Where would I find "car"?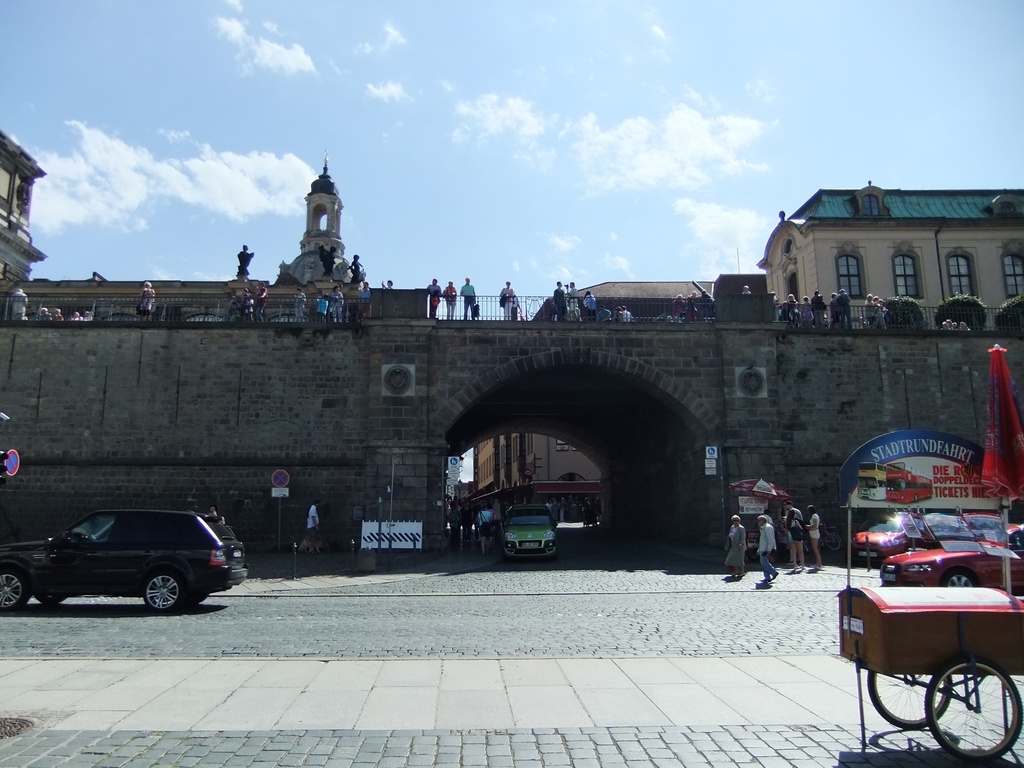
At select_region(0, 509, 250, 615).
